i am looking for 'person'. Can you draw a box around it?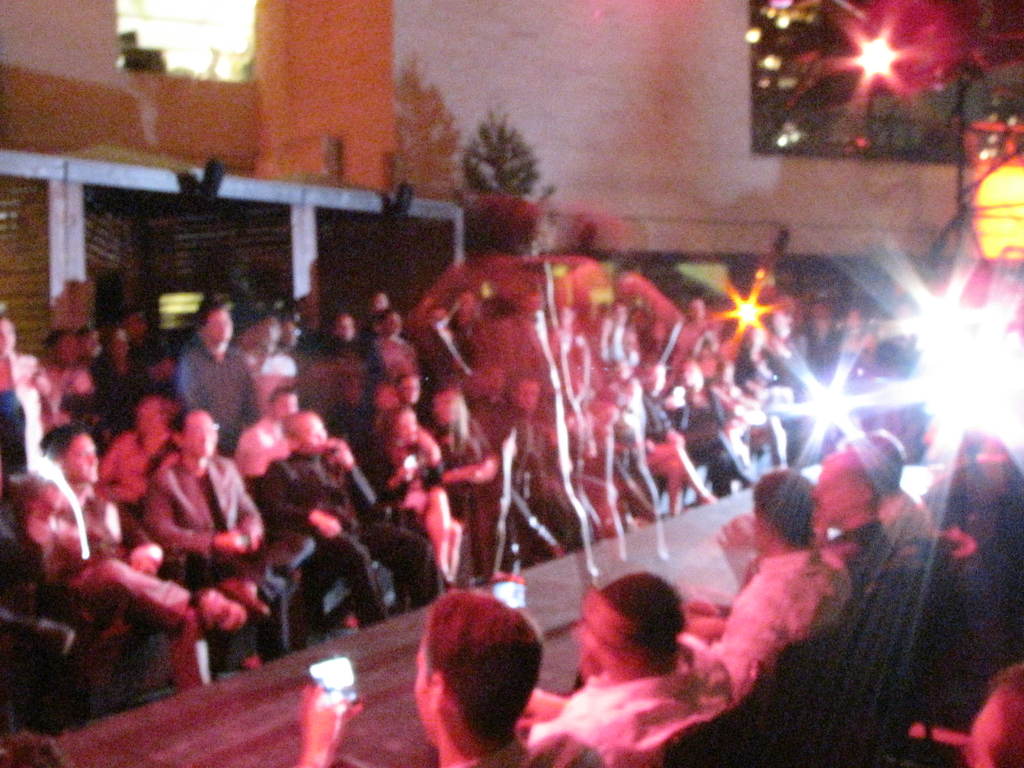
Sure, the bounding box is (left=371, top=306, right=423, bottom=406).
